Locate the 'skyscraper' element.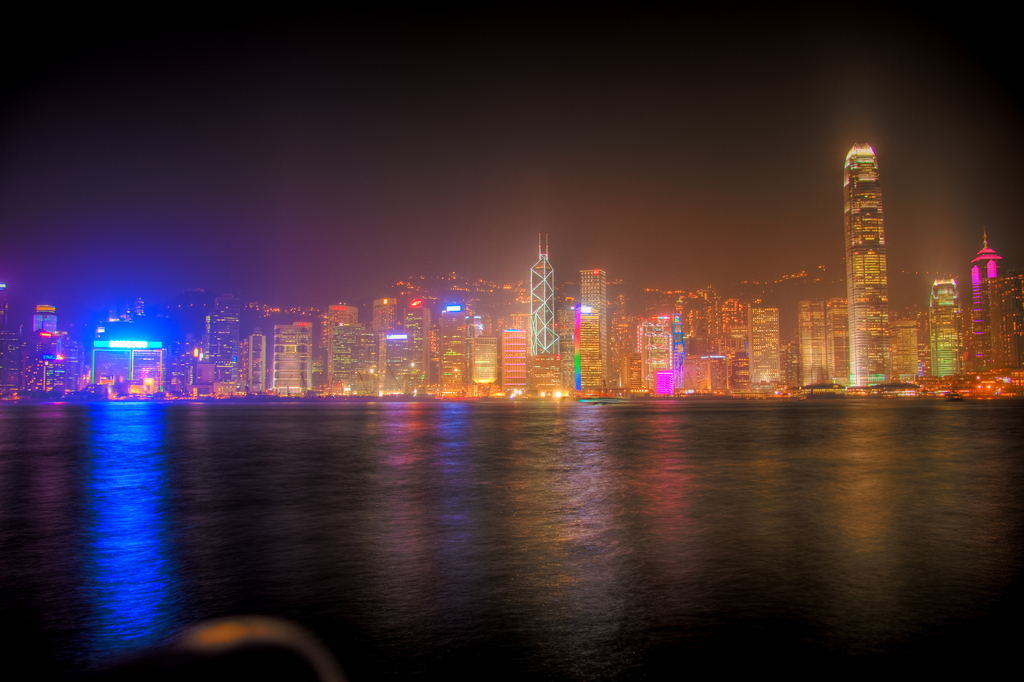
Element bbox: [928,277,963,390].
